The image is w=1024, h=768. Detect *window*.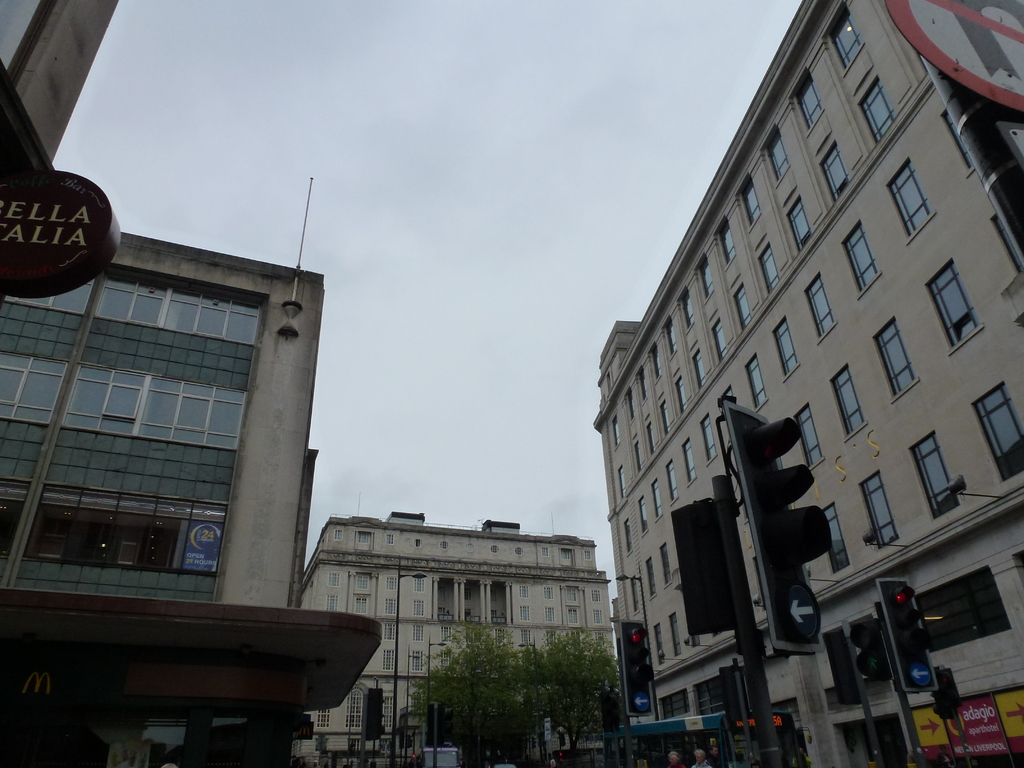
Detection: (541,547,548,559).
